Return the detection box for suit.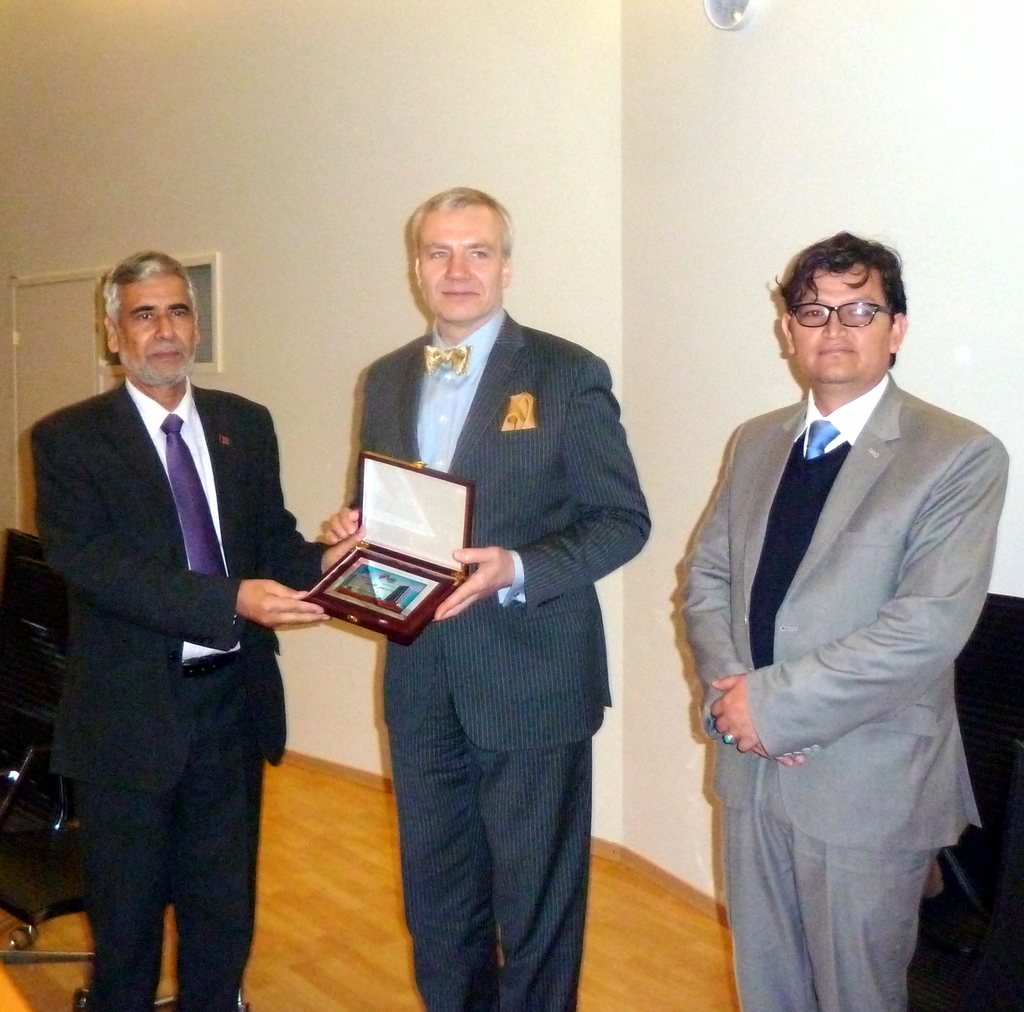
<box>44,242,323,1011</box>.
